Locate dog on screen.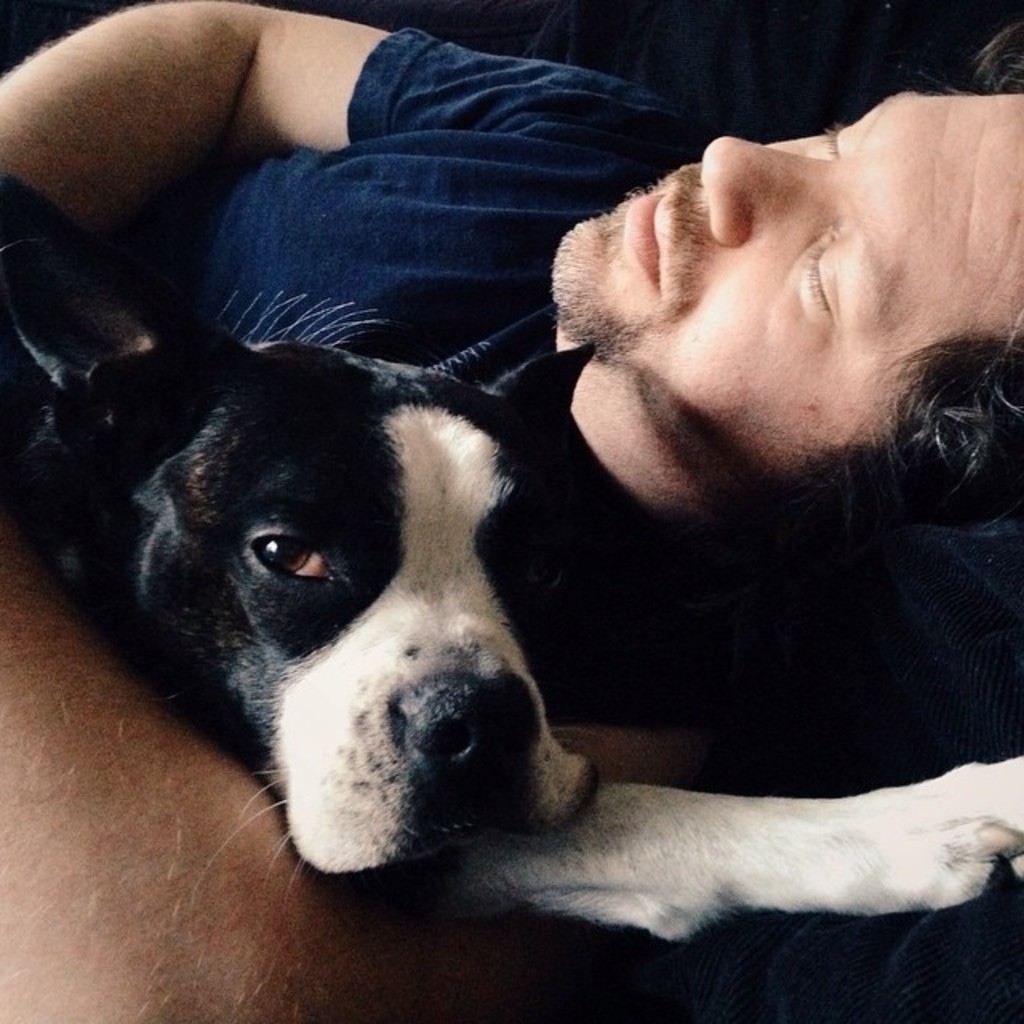
On screen at [left=0, top=232, right=1022, bottom=955].
